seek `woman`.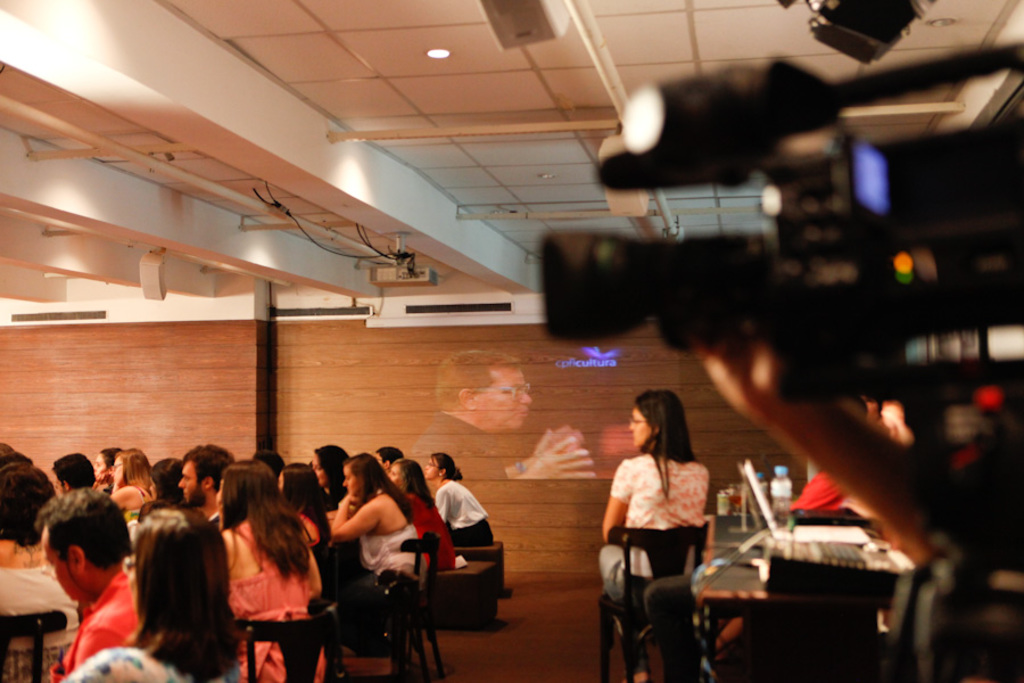
(left=327, top=452, right=424, bottom=581).
